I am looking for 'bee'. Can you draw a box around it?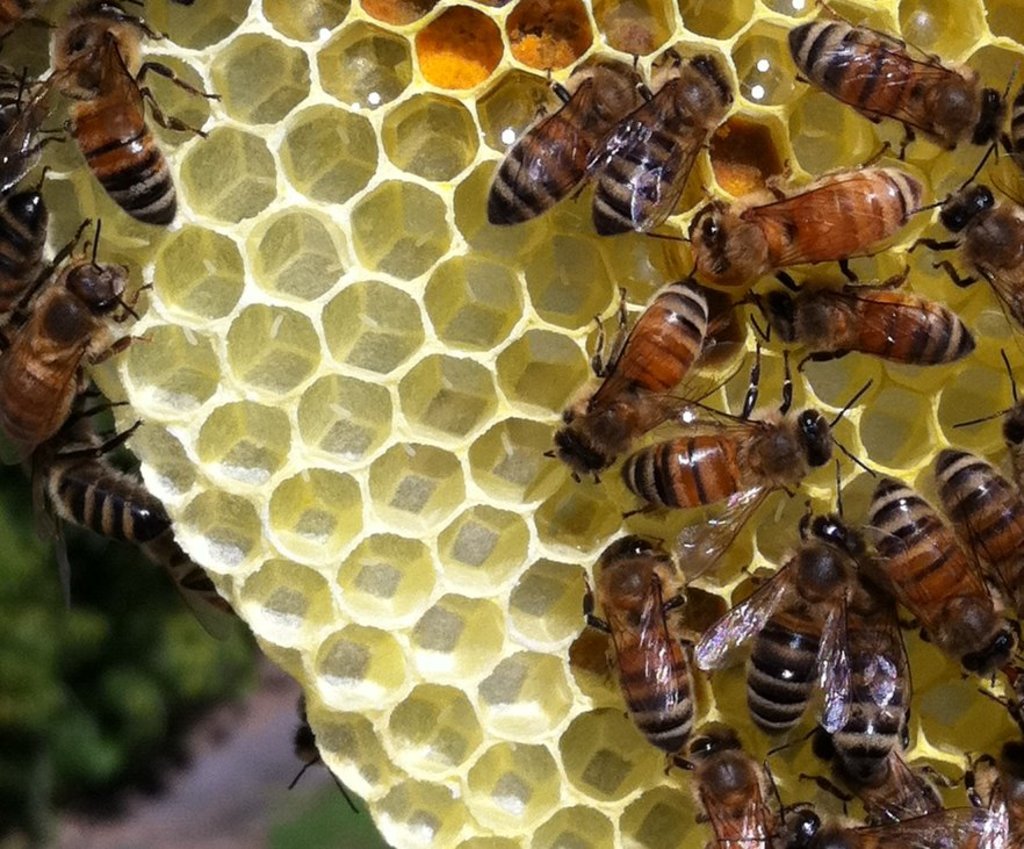
Sure, the bounding box is <bbox>956, 753, 1023, 848</bbox>.
